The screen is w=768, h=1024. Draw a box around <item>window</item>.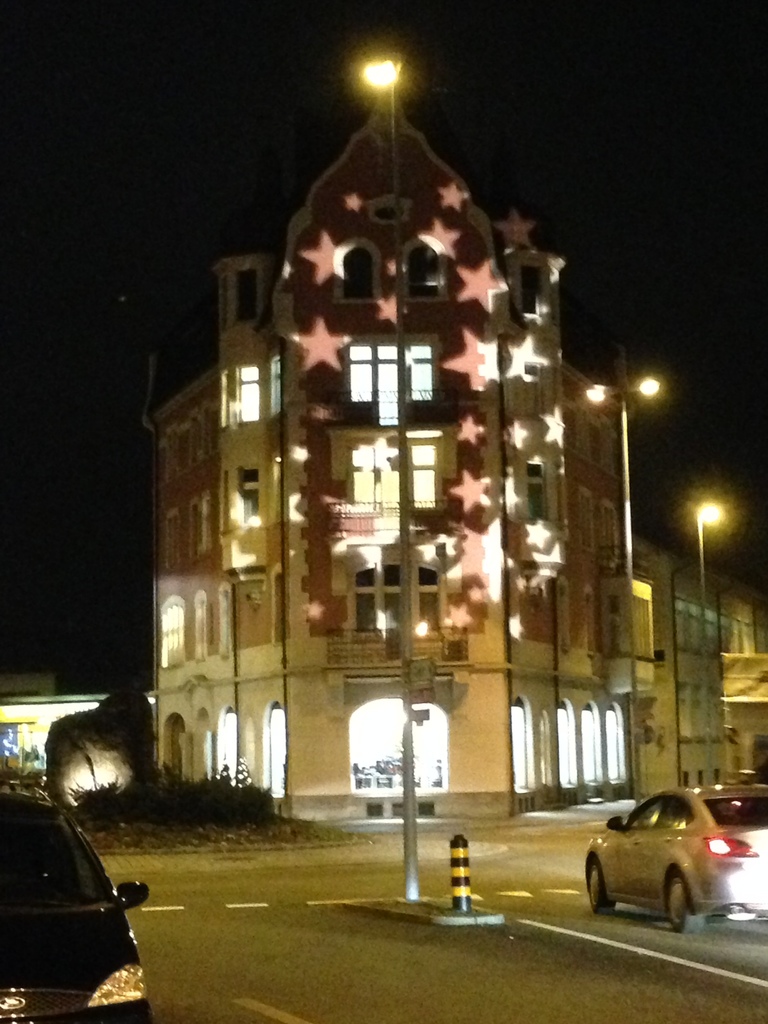
left=408, top=237, right=447, bottom=298.
